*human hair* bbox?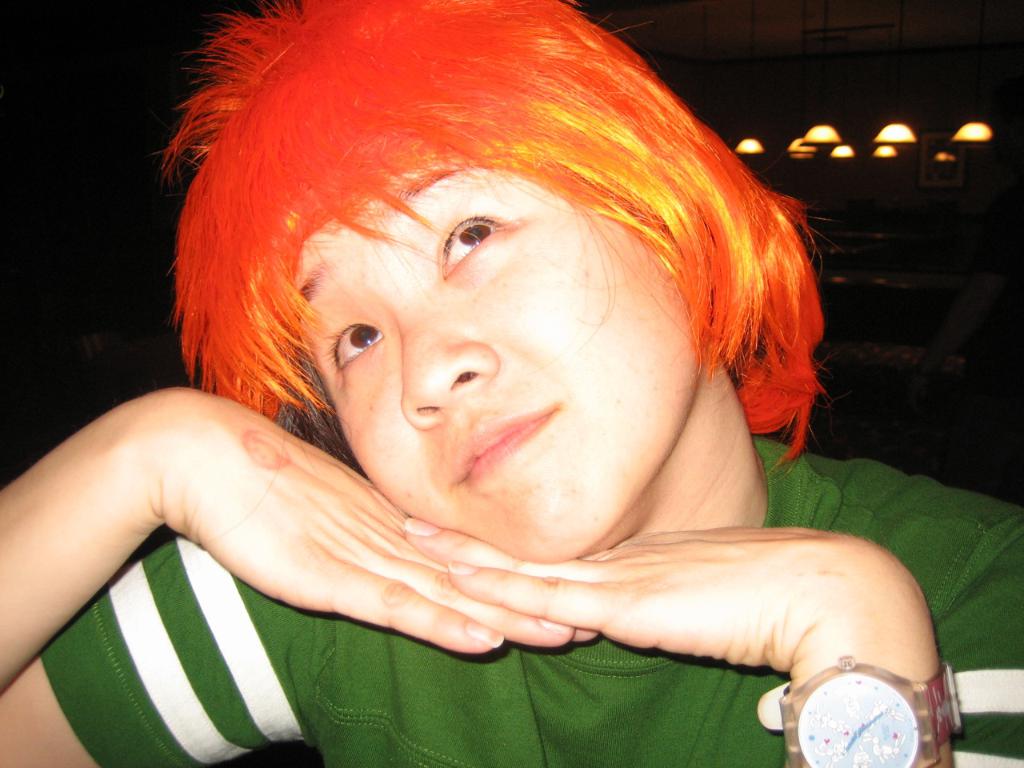
[x1=165, y1=1, x2=823, y2=454]
